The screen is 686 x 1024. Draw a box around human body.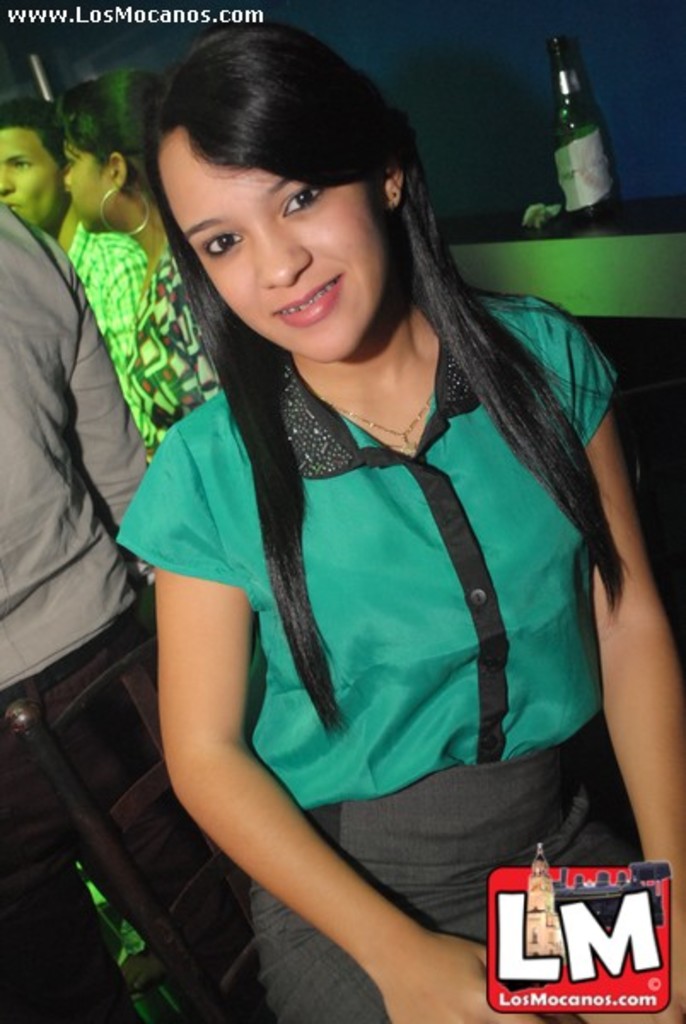
bbox=(0, 196, 268, 1022).
